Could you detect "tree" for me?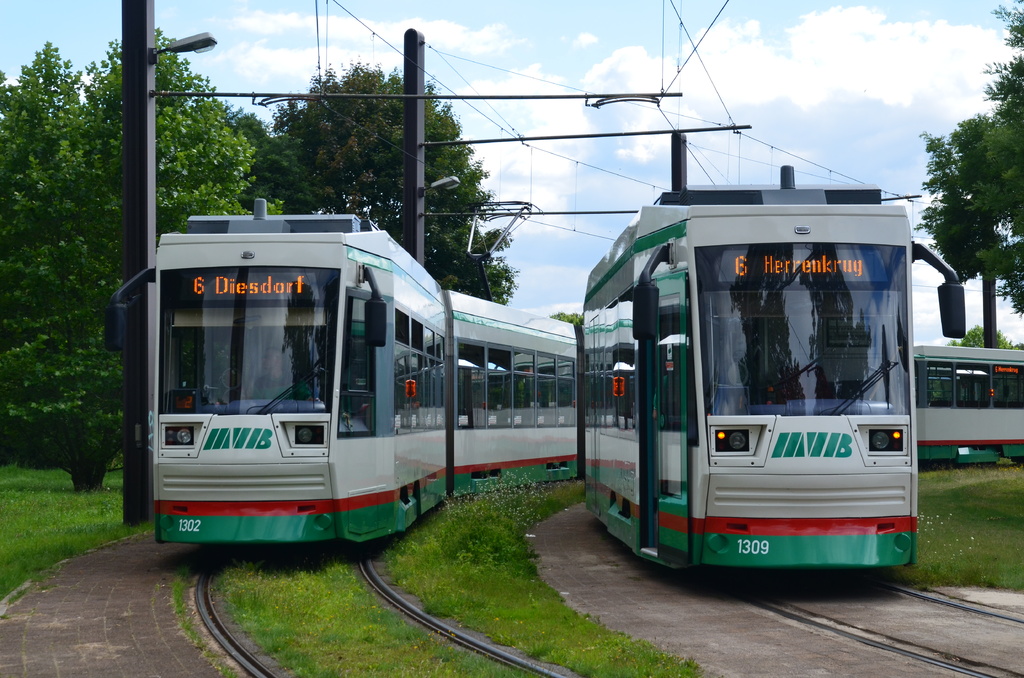
Detection result: rect(0, 24, 283, 489).
